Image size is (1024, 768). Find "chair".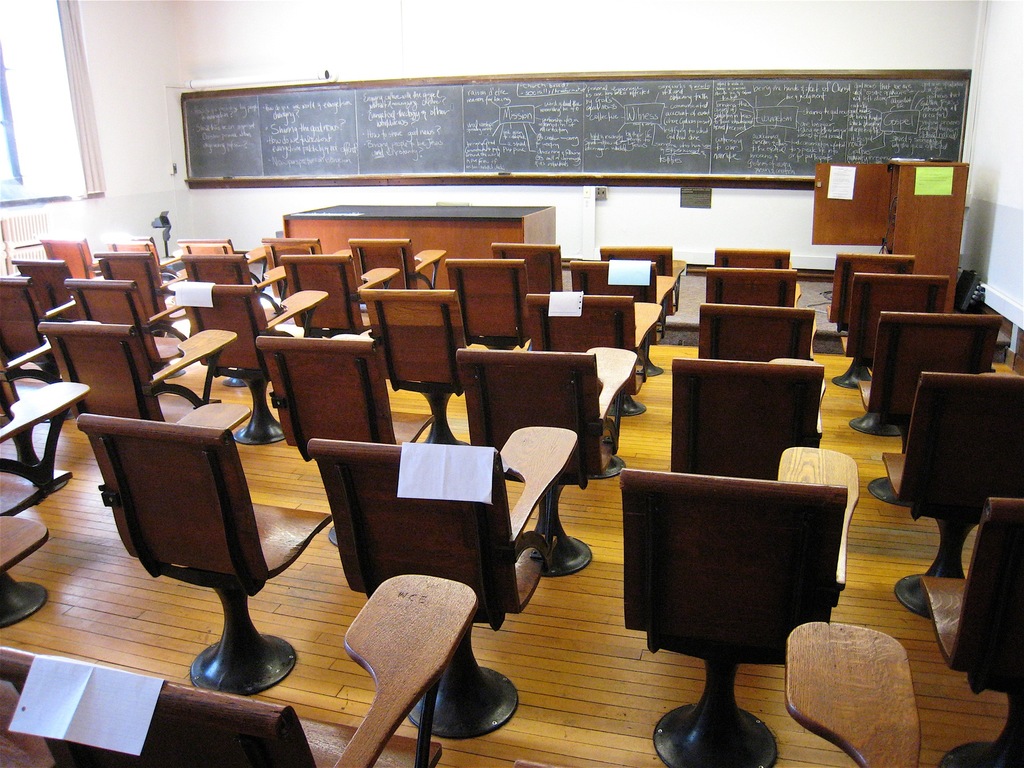
(83, 380, 284, 676).
